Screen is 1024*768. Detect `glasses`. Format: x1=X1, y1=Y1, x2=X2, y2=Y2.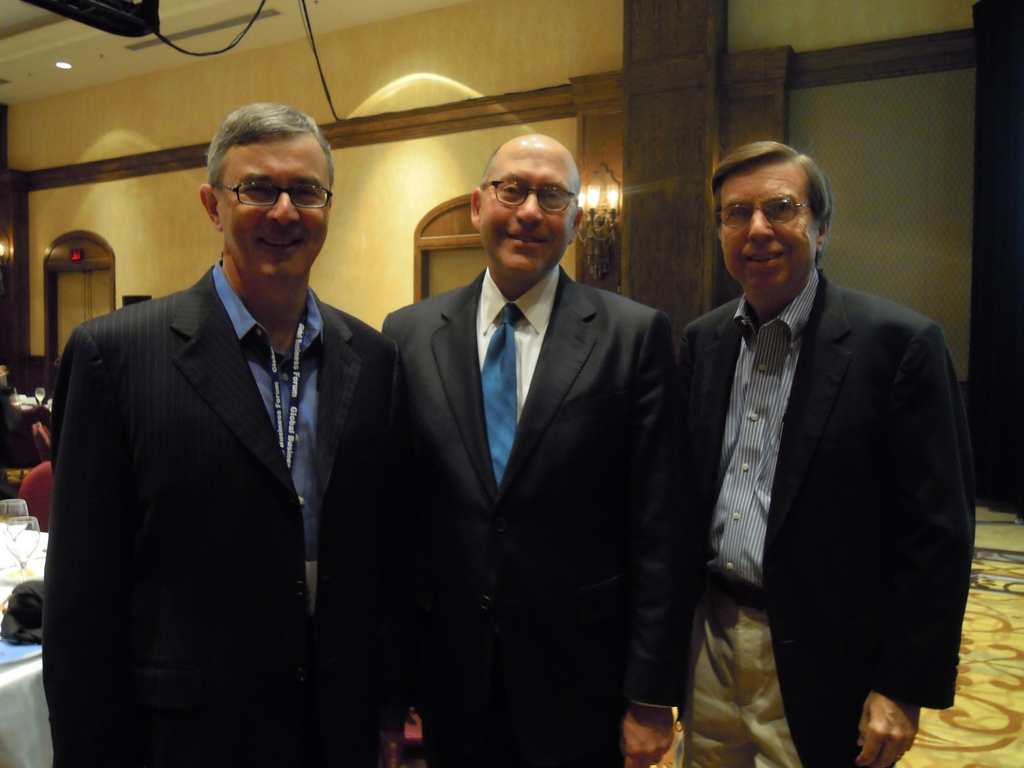
x1=715, y1=198, x2=817, y2=232.
